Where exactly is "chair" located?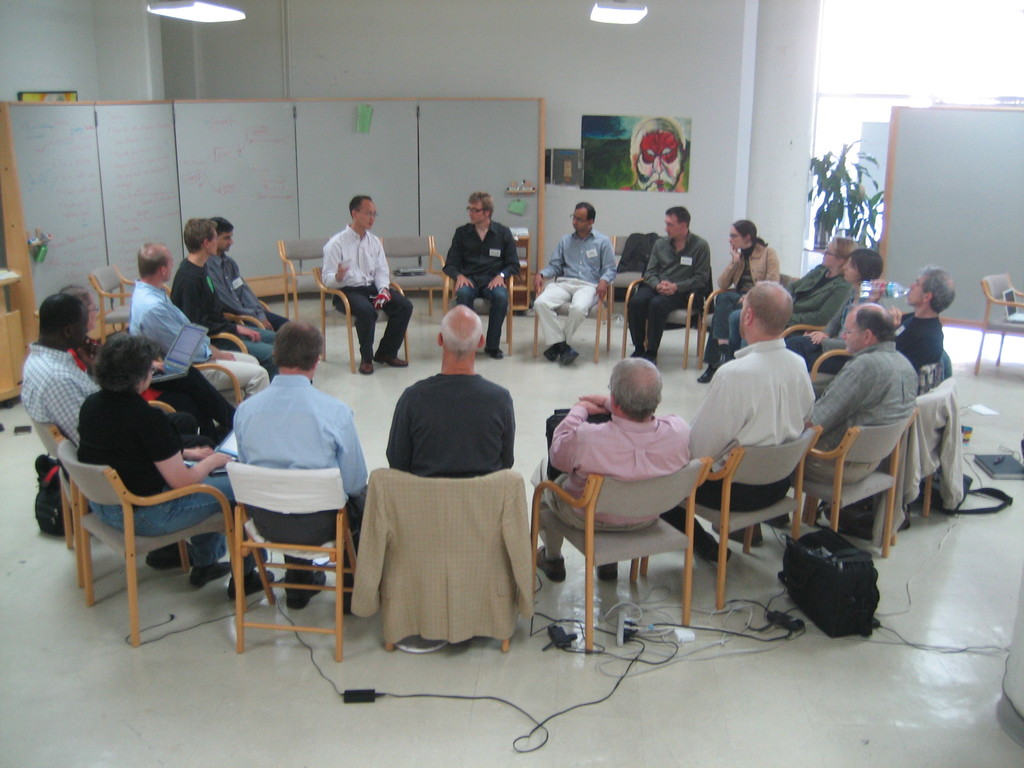
Its bounding box is (x1=221, y1=295, x2=271, y2=331).
